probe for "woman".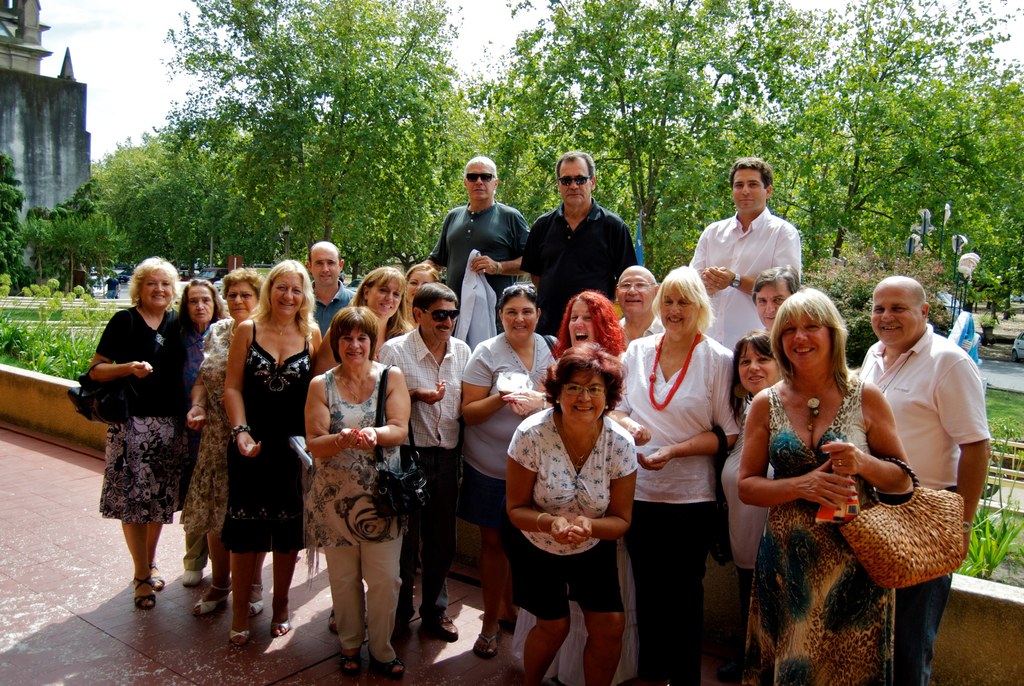
Probe result: {"left": 452, "top": 277, "right": 563, "bottom": 655}.
